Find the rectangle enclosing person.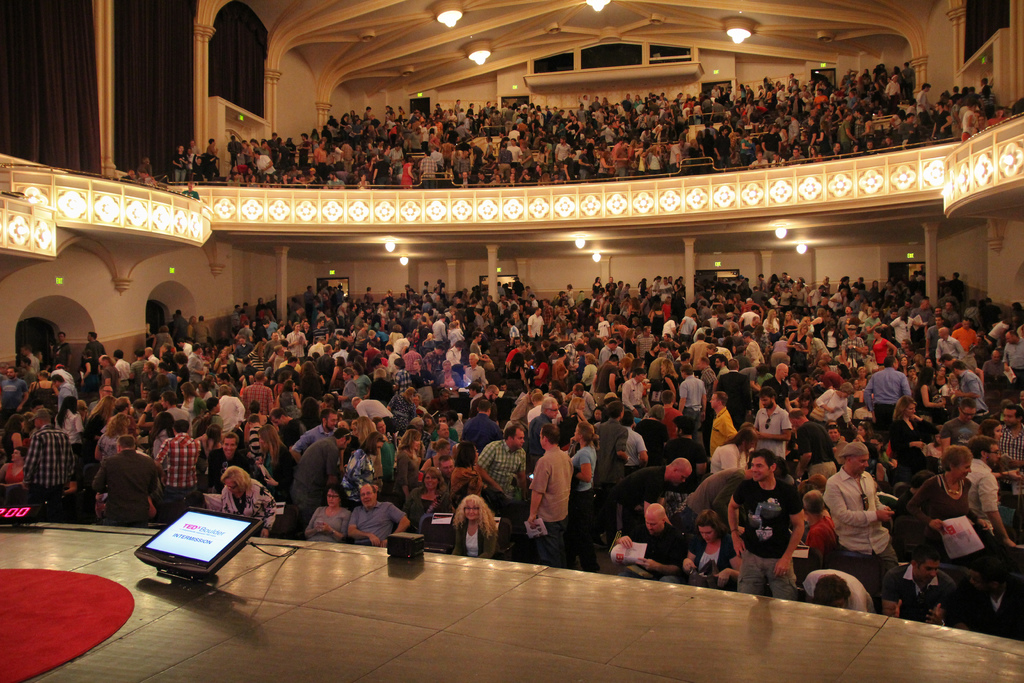
20,406,75,520.
